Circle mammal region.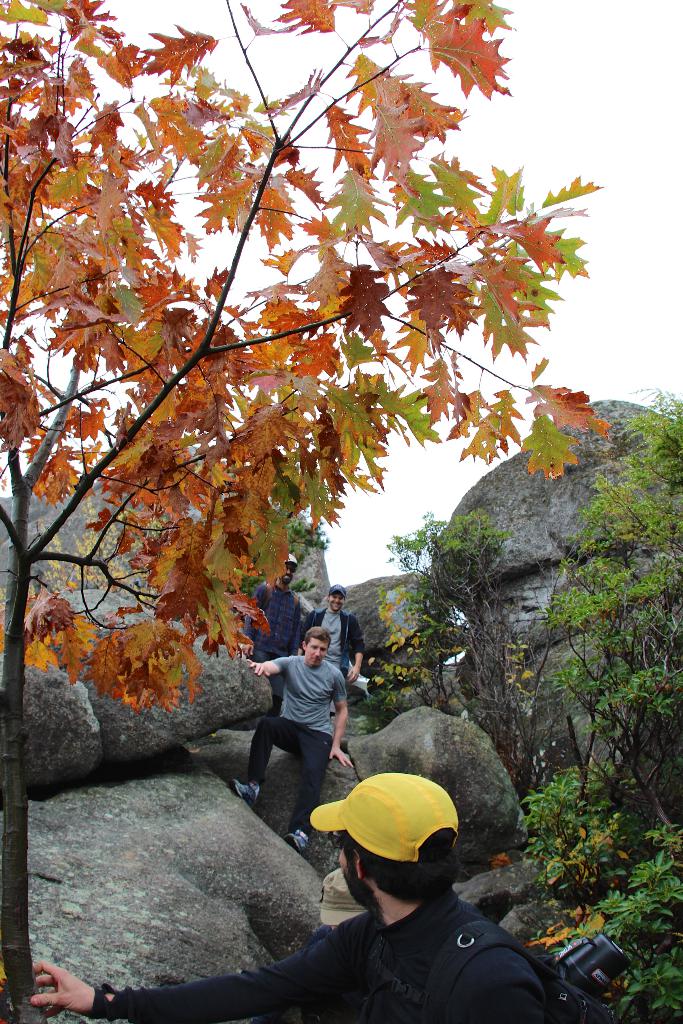
Region: (x1=295, y1=581, x2=365, y2=717).
